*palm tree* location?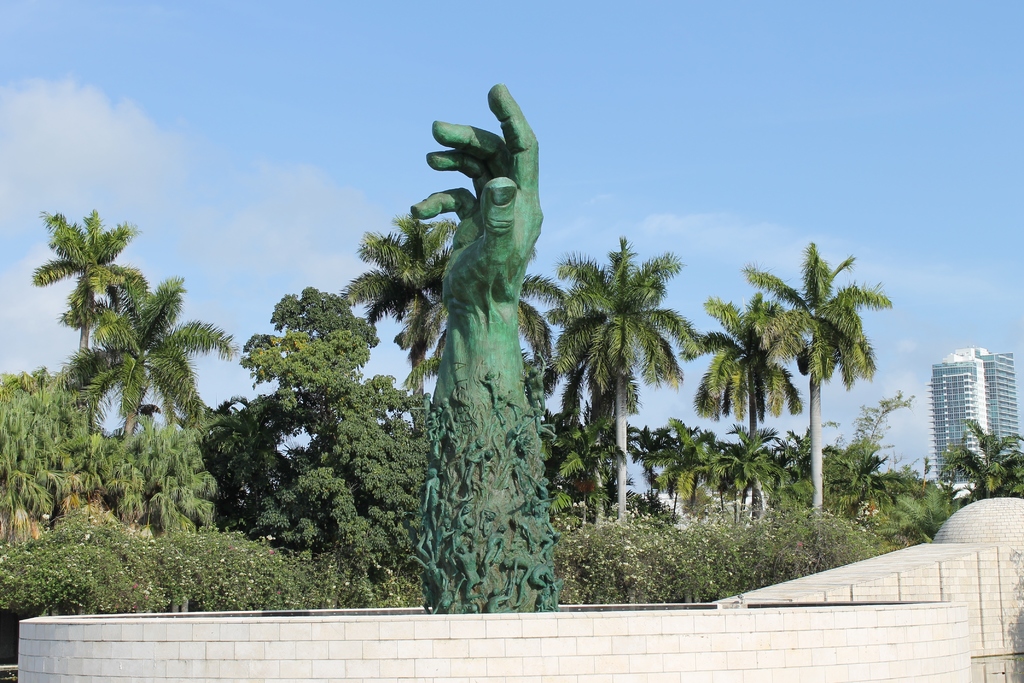
[left=566, top=240, right=700, bottom=484]
